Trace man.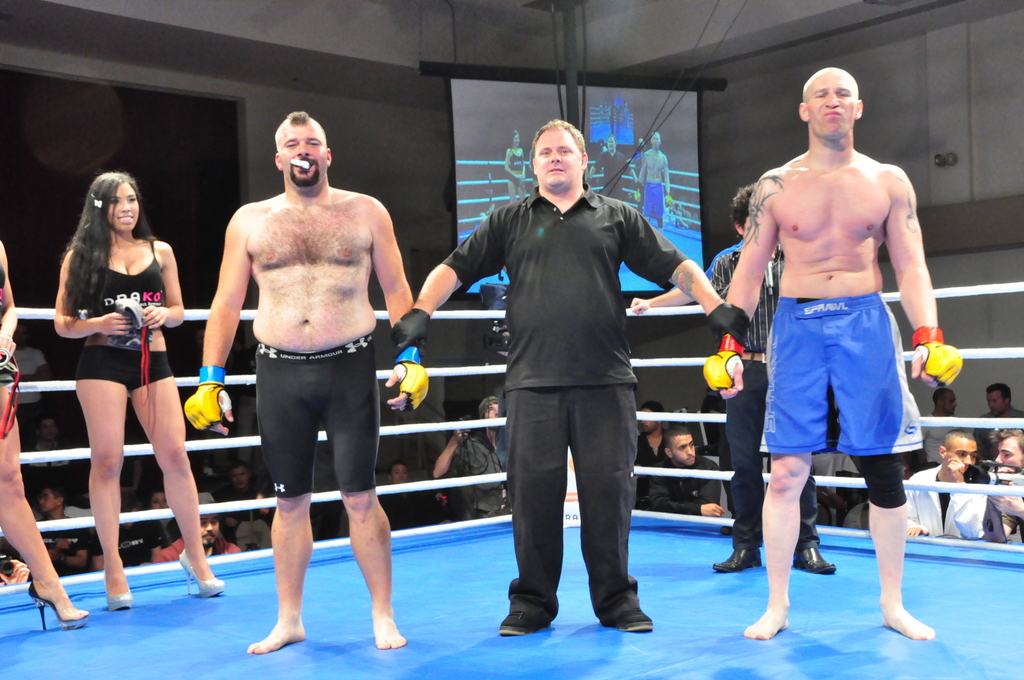
Traced to left=634, top=129, right=673, bottom=231.
